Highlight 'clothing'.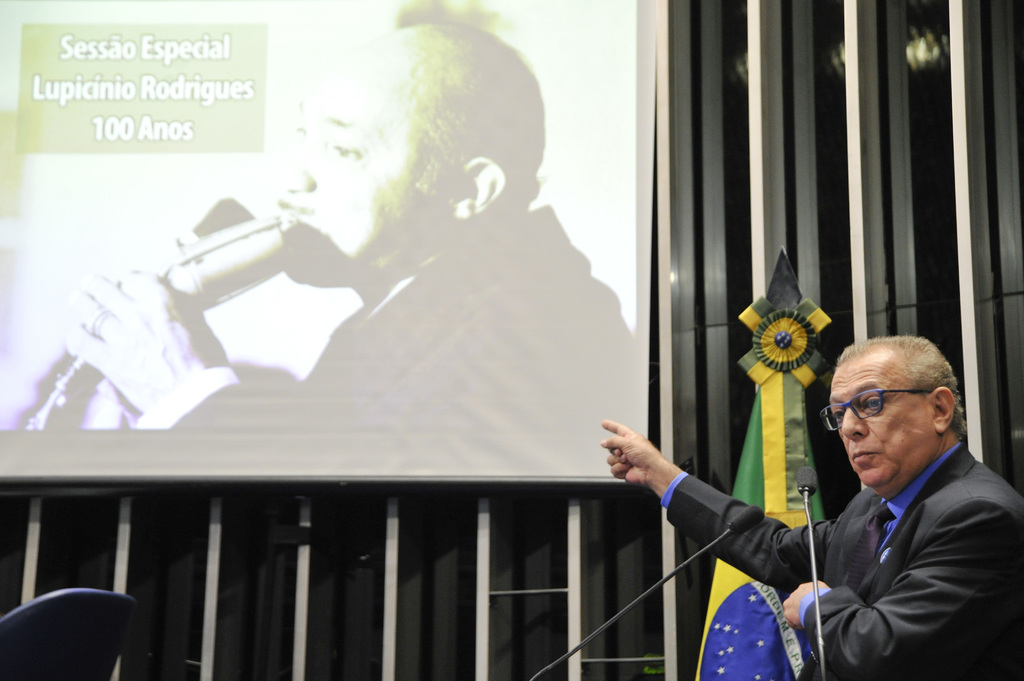
Highlighted region: crop(133, 208, 627, 439).
